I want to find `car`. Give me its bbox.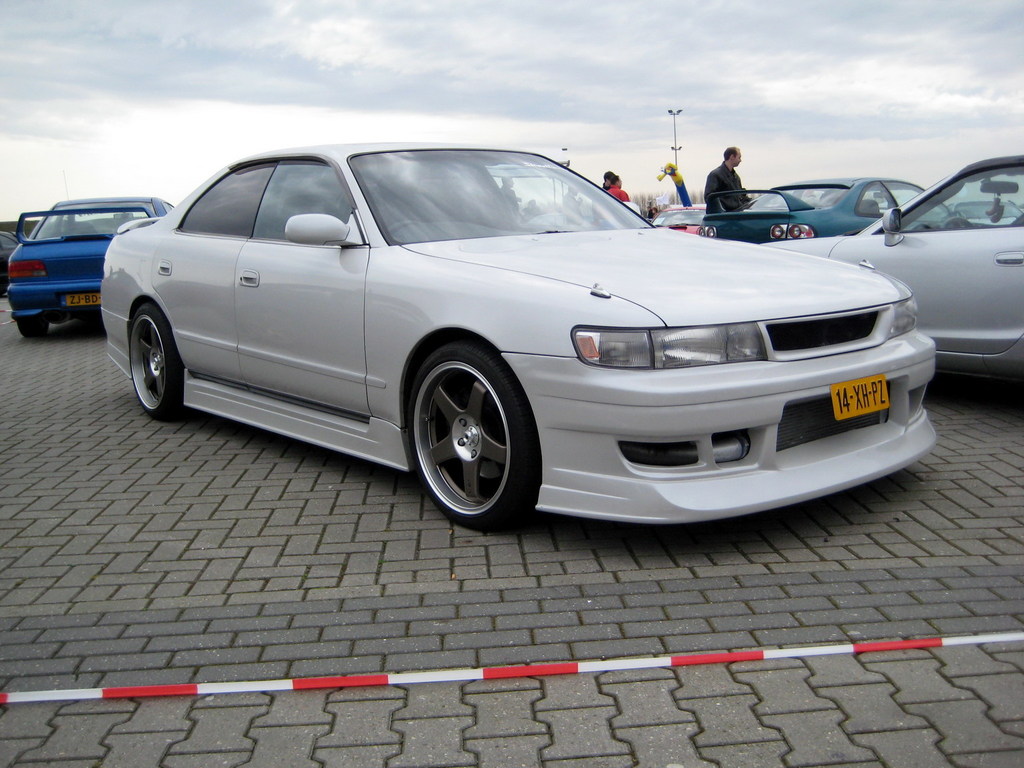
536:214:591:226.
